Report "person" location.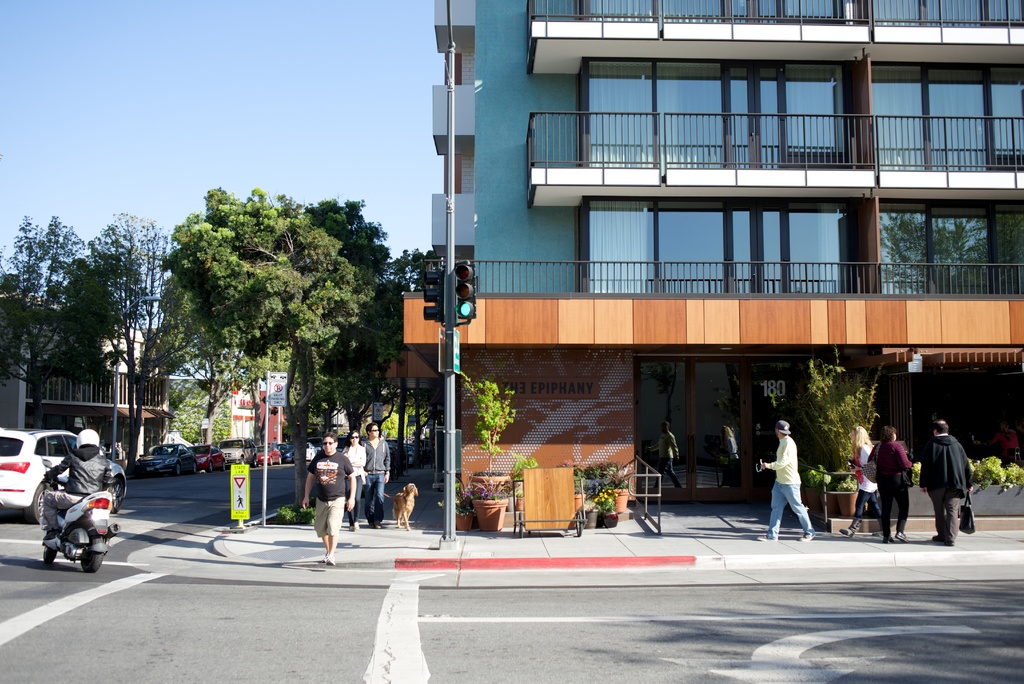
Report: select_region(341, 426, 366, 536).
